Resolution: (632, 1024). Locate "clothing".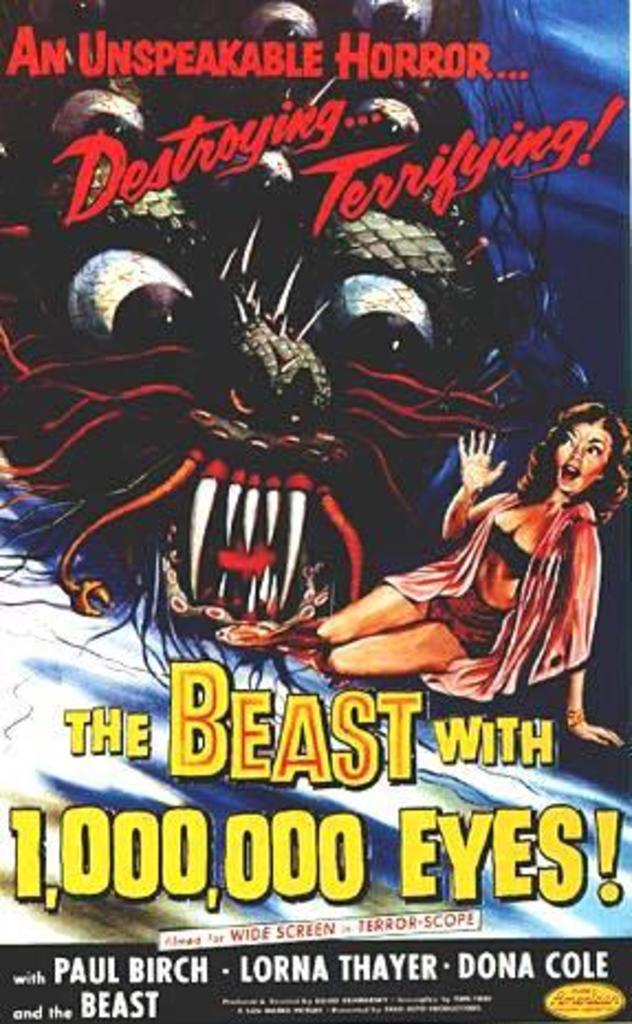
{"x1": 381, "y1": 478, "x2": 601, "y2": 705}.
